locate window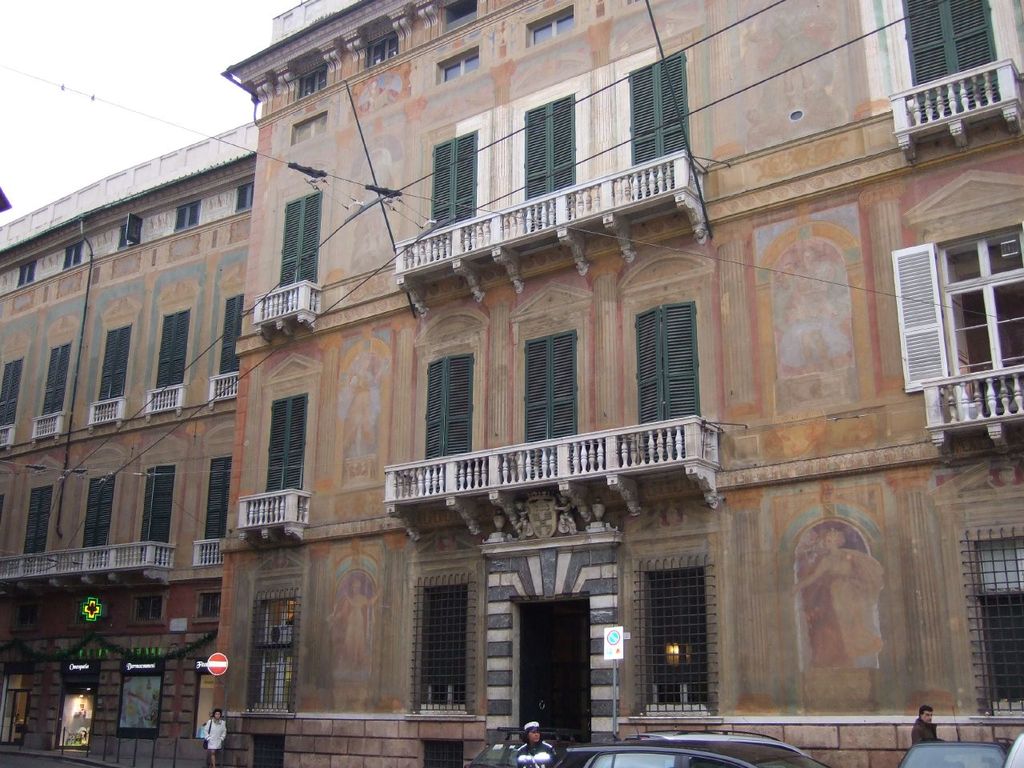
bbox=(243, 581, 301, 714)
